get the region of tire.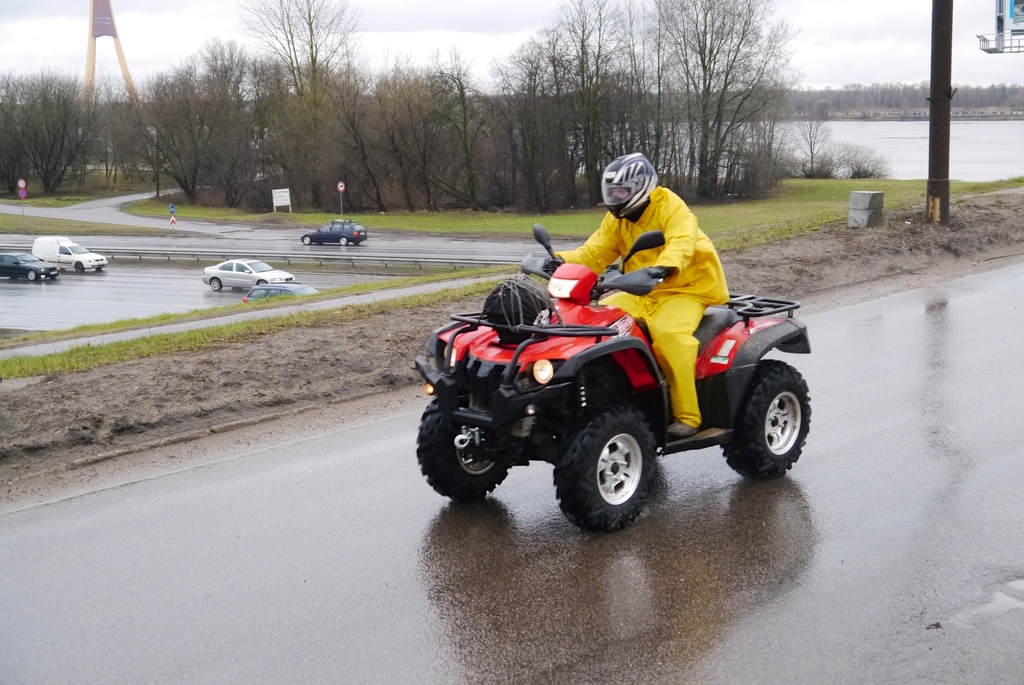
region(729, 359, 810, 478).
